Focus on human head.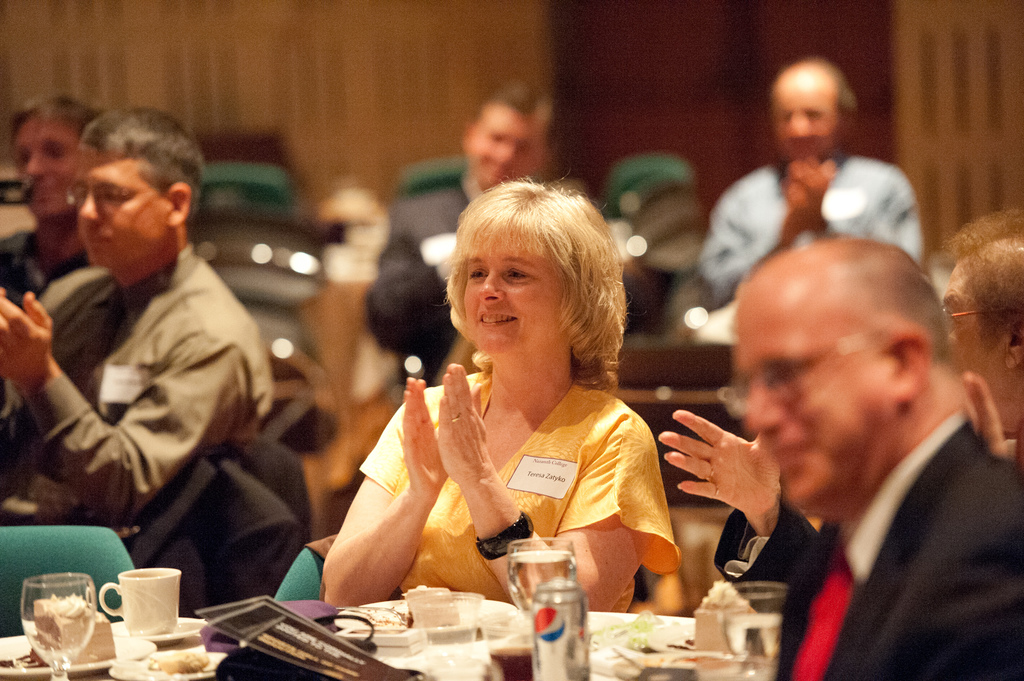
Focused at locate(65, 101, 204, 281).
